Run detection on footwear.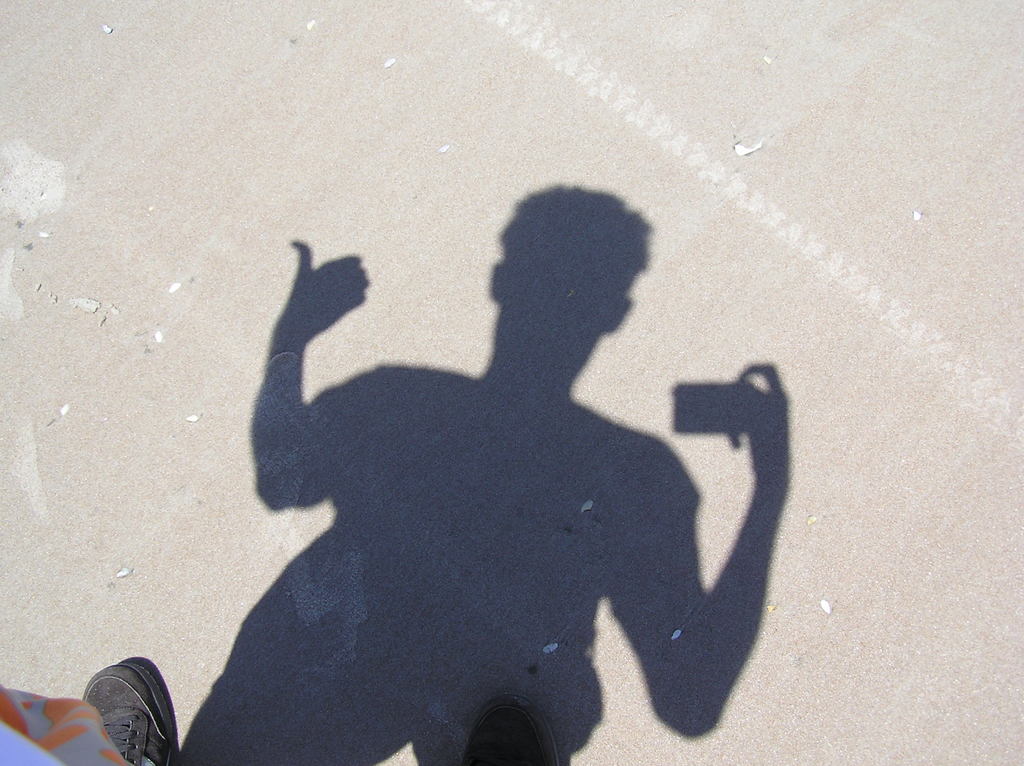
Result: rect(467, 698, 568, 765).
